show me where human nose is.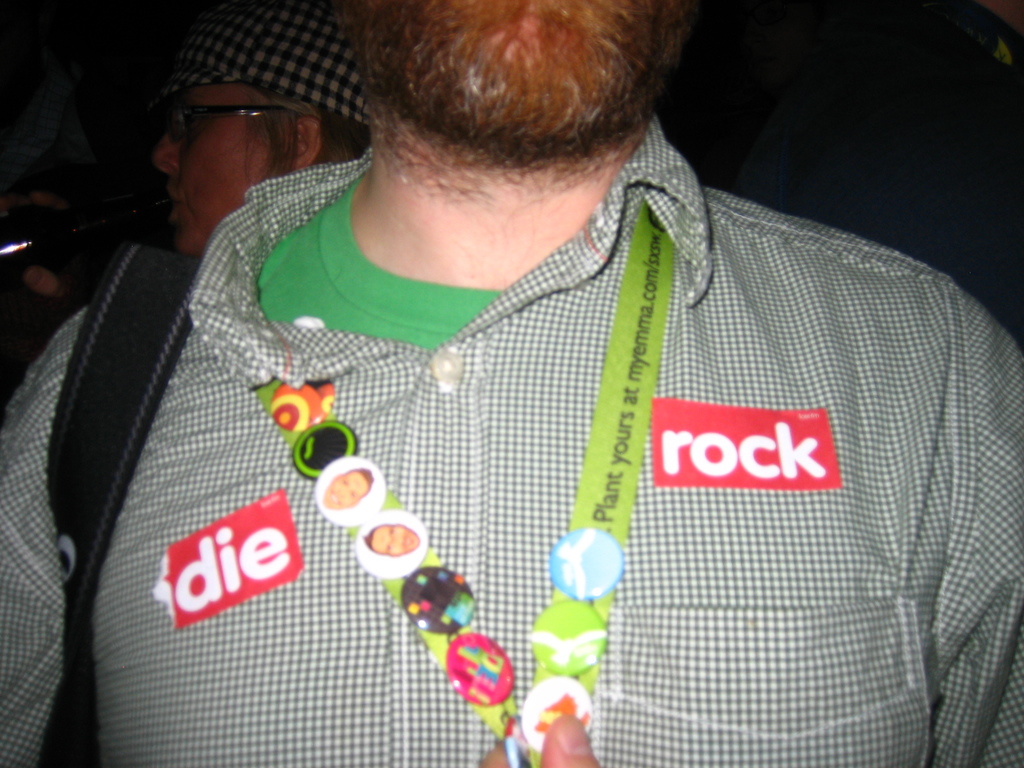
human nose is at x1=154 y1=134 x2=180 y2=173.
